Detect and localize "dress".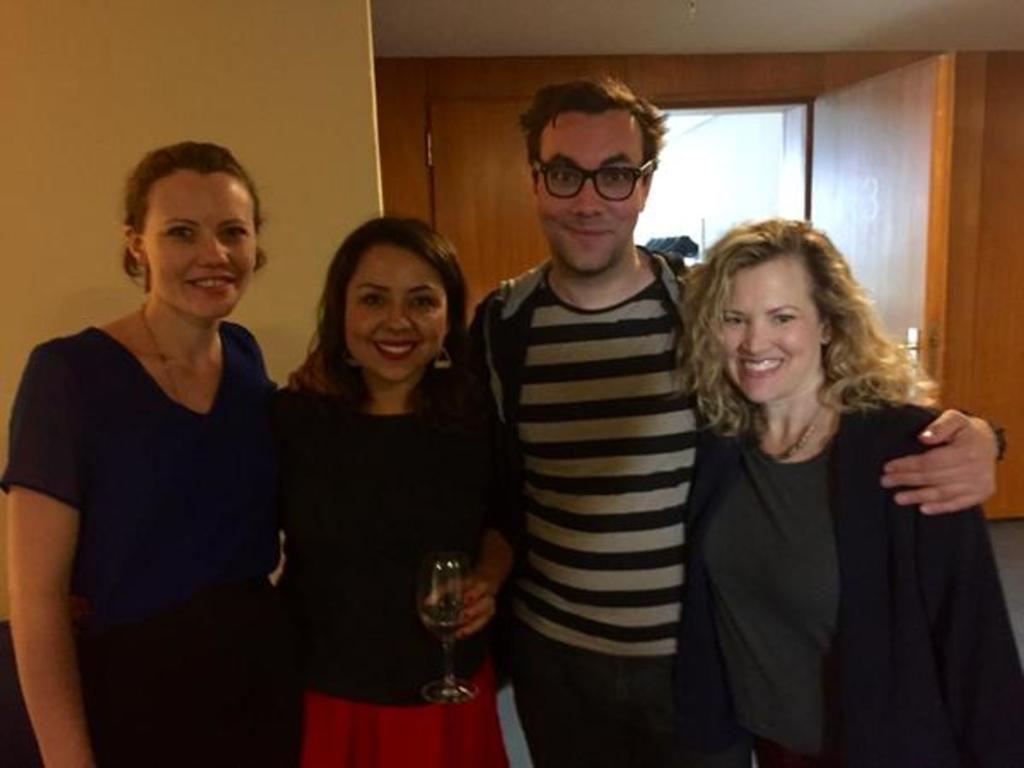
Localized at 32, 254, 292, 727.
